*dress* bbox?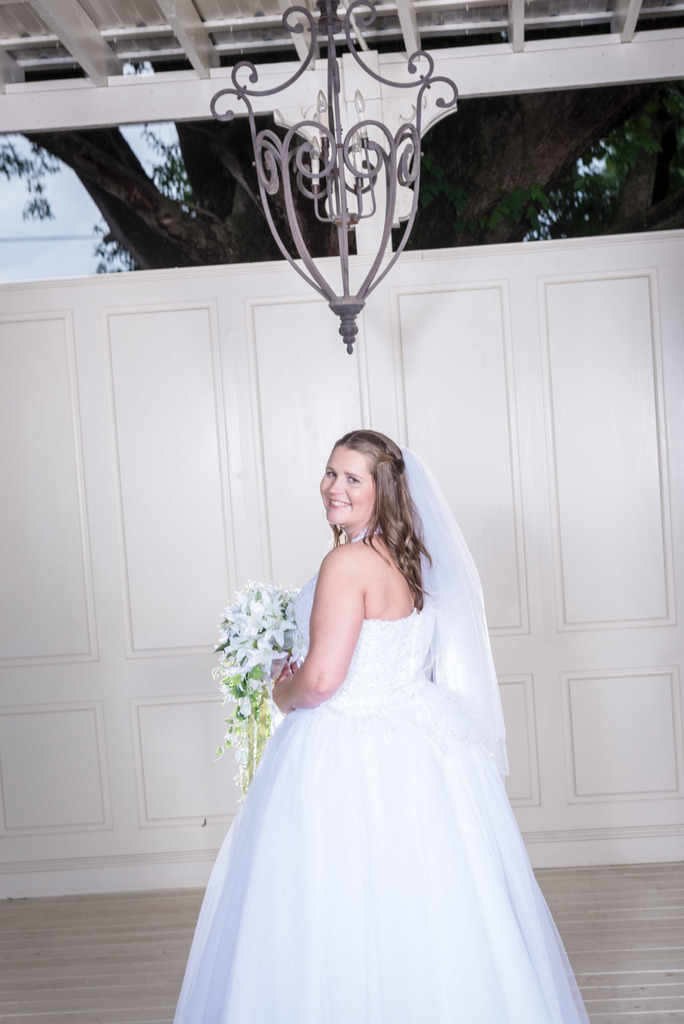
crop(179, 455, 598, 1023)
